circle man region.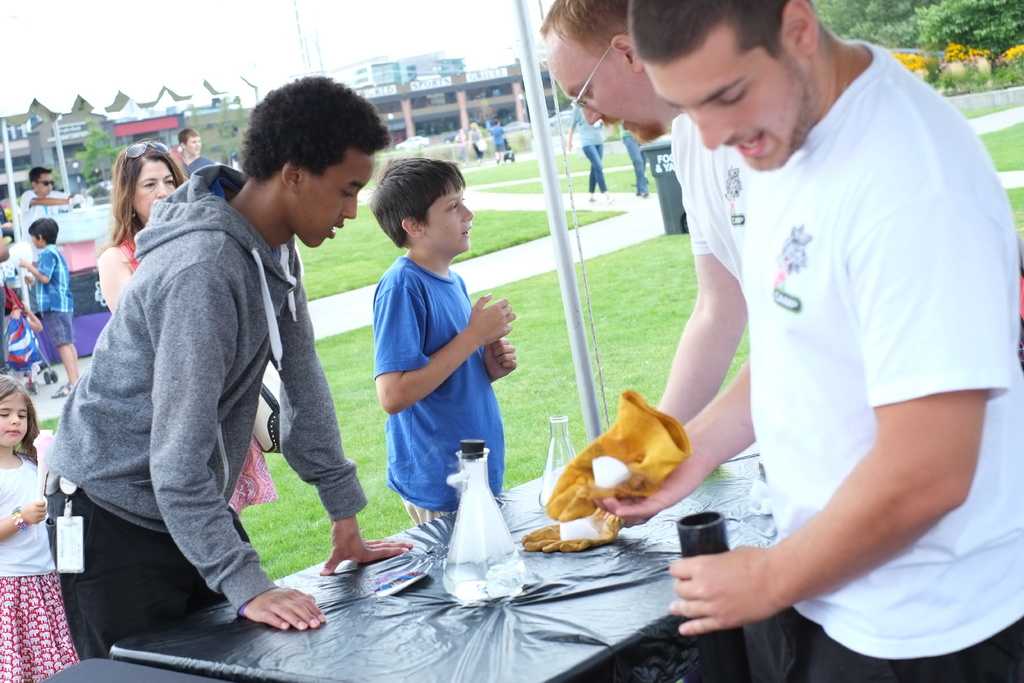
Region: rect(543, 0, 750, 523).
